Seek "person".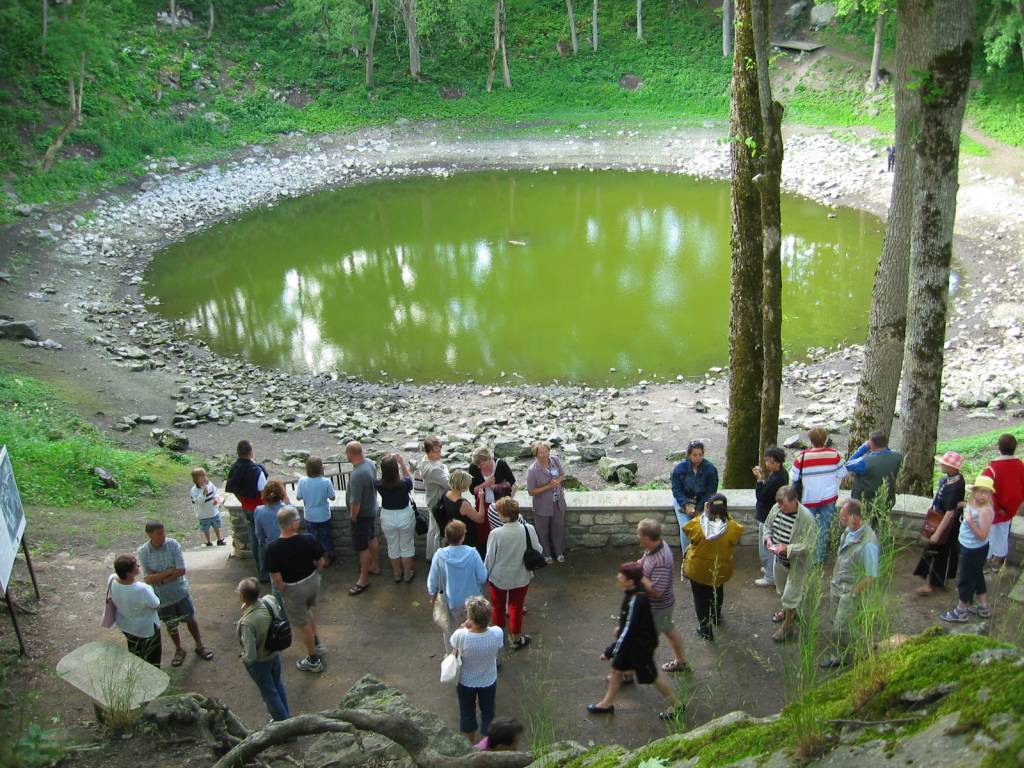
box=[593, 564, 680, 715].
